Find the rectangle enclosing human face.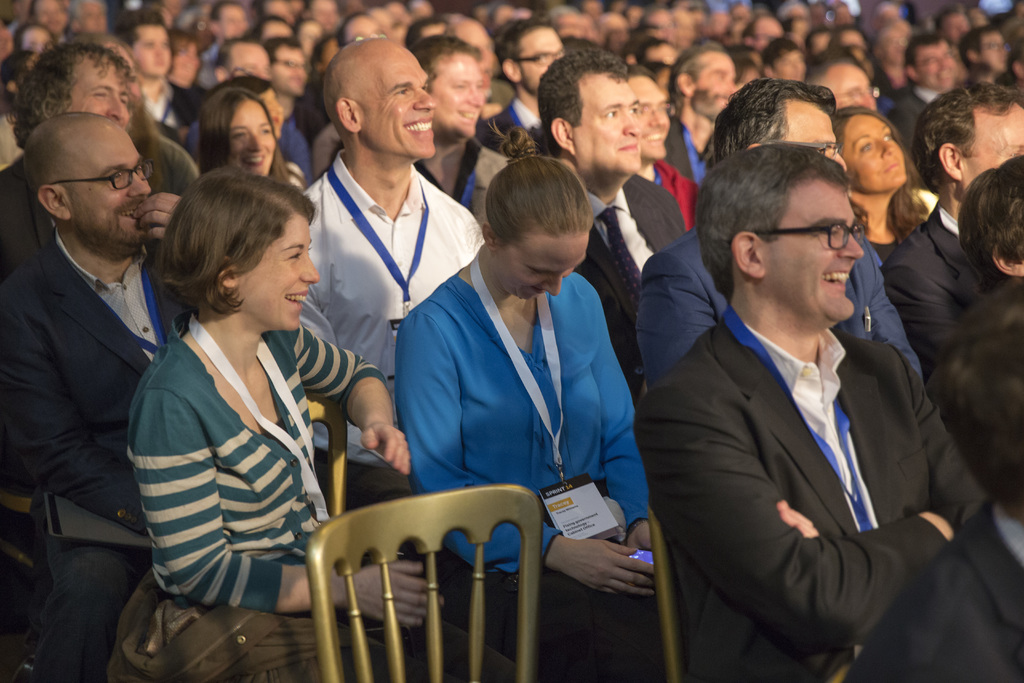
l=774, t=47, r=806, b=83.
